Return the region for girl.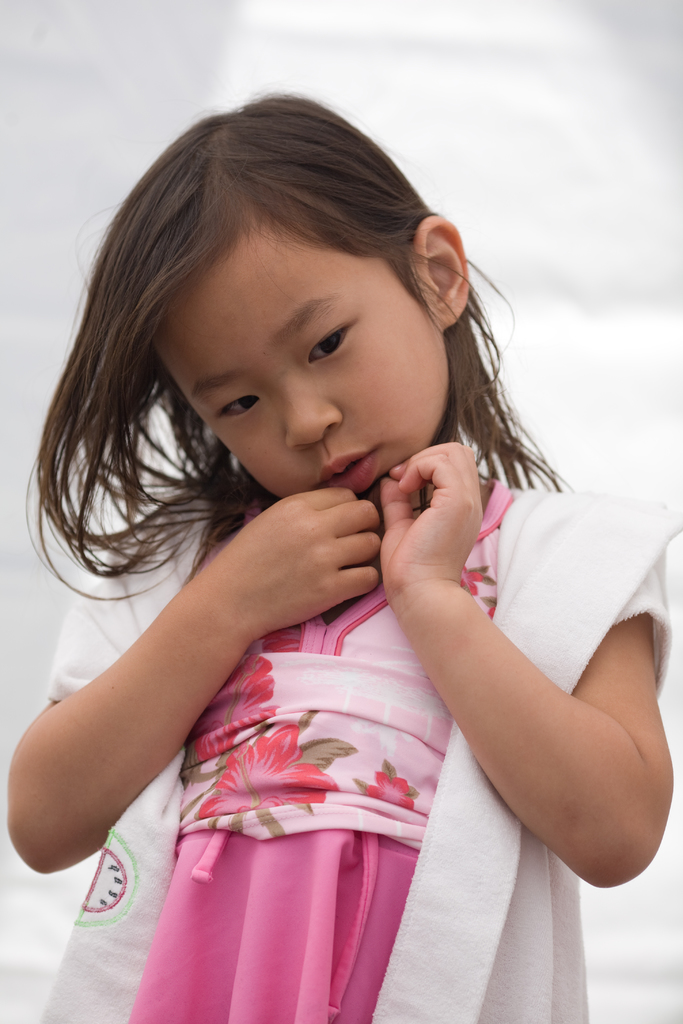
BBox(17, 95, 682, 1023).
